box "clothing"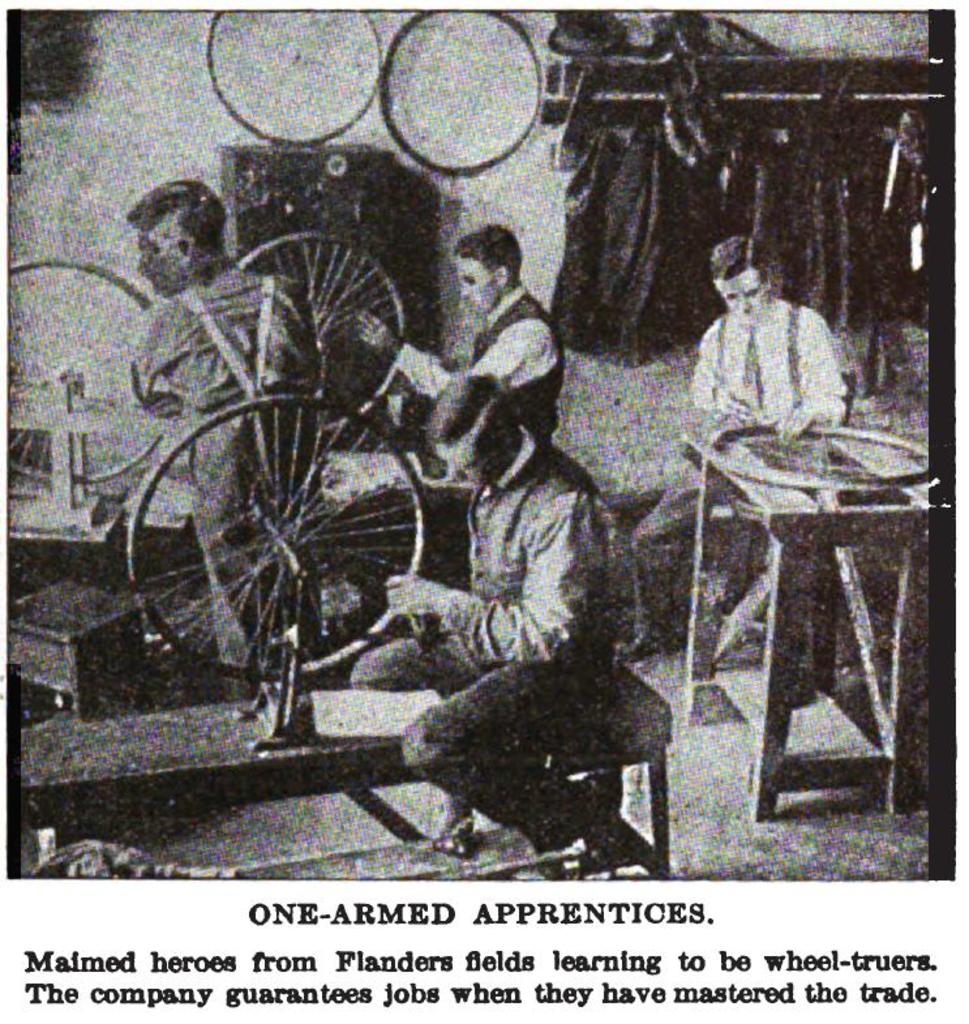
(690,252,874,455)
